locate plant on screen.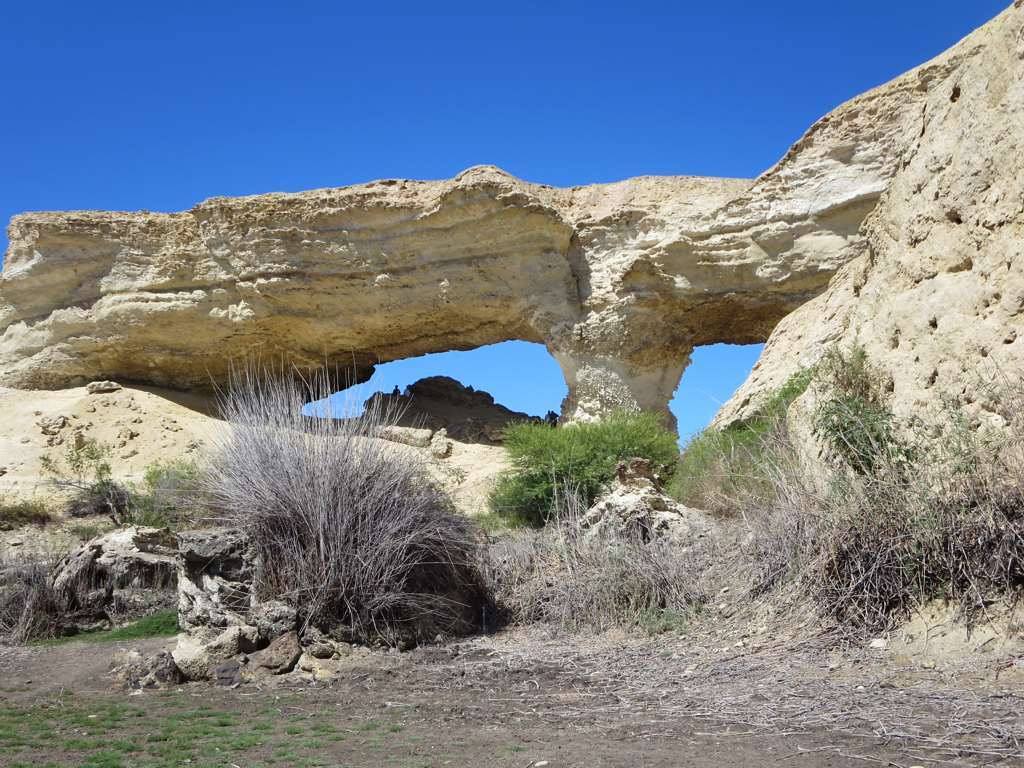
On screen at 637,603,687,645.
